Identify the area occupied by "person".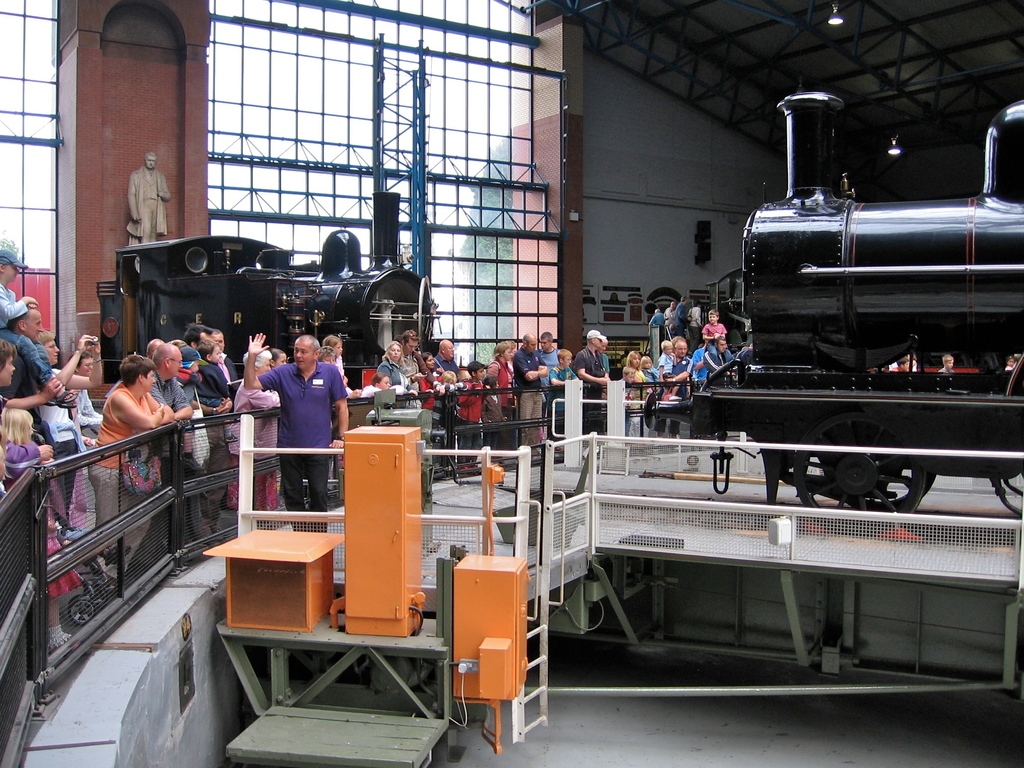
Area: {"left": 698, "top": 304, "right": 729, "bottom": 367}.
